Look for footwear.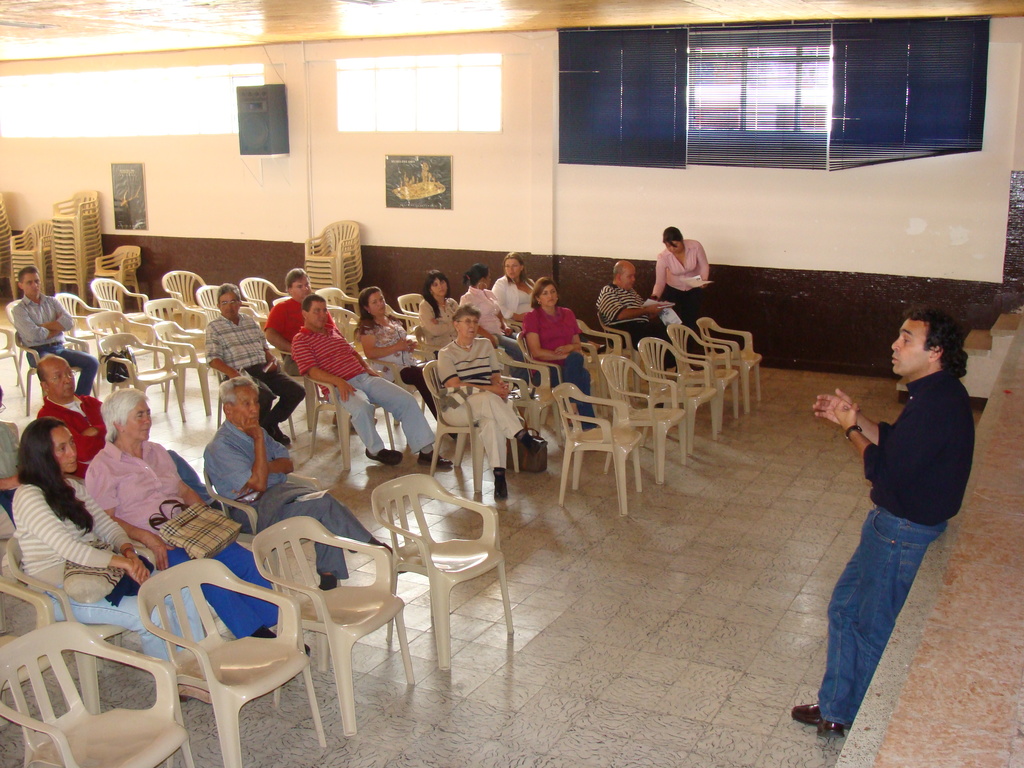
Found: 813:717:845:741.
